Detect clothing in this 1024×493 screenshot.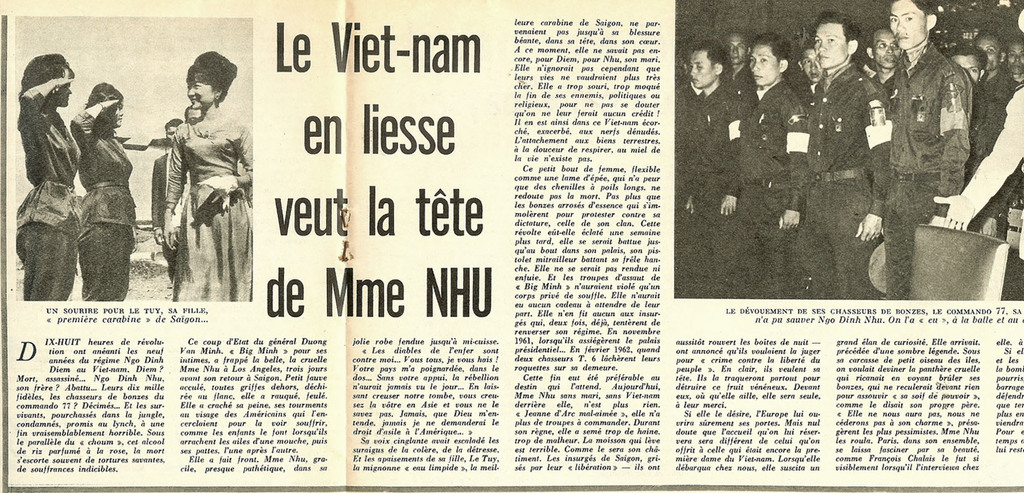
Detection: bbox=(154, 152, 174, 273).
